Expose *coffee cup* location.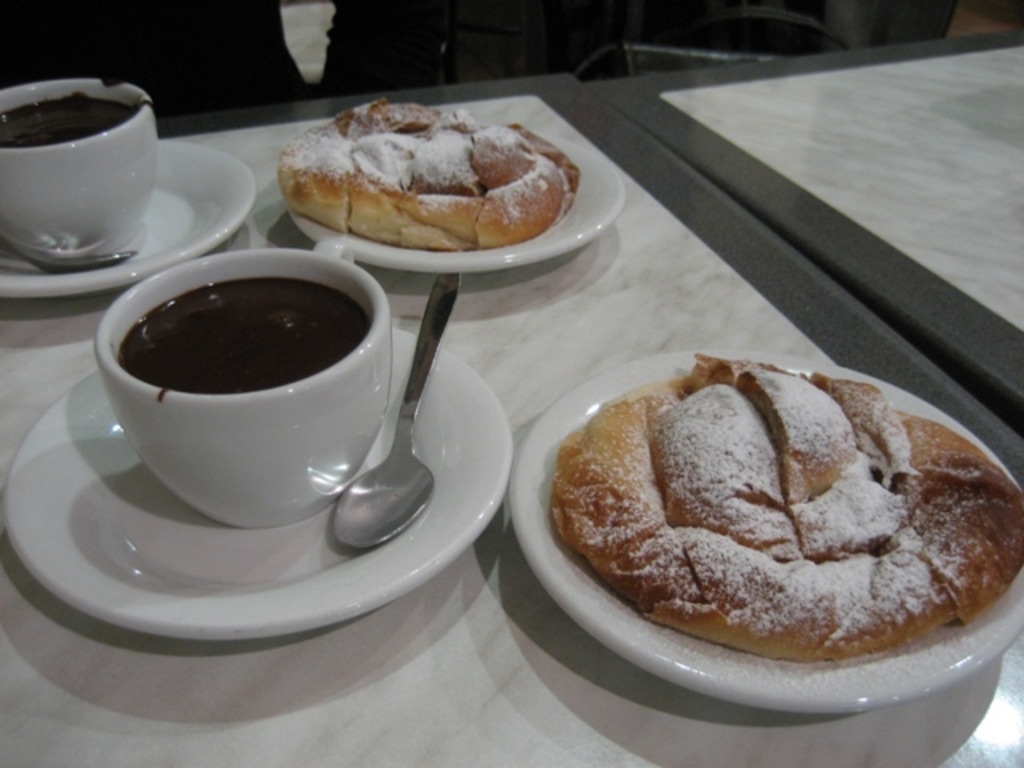
Exposed at l=0, t=75, r=163, b=264.
